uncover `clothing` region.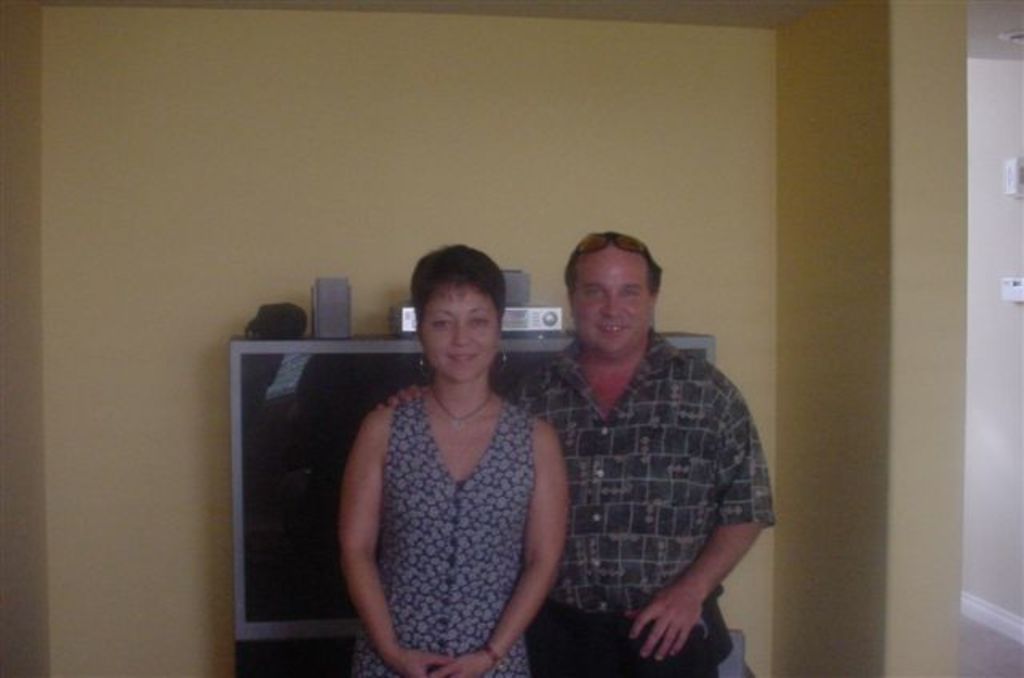
Uncovered: l=533, t=288, r=773, b=659.
